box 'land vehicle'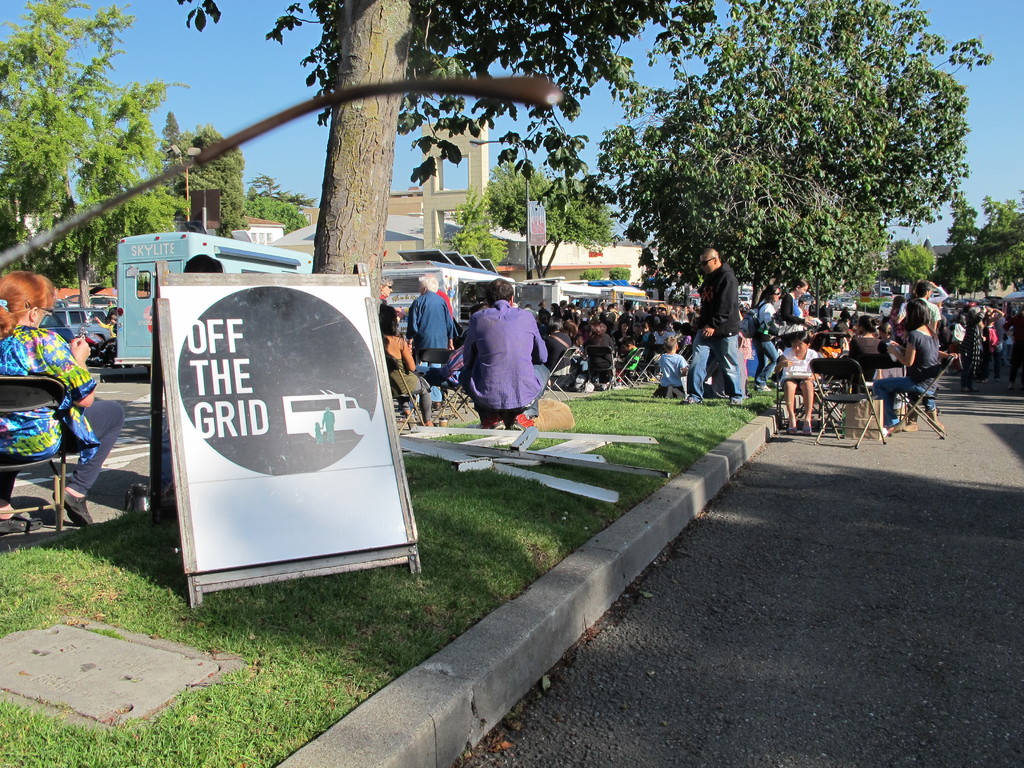
x1=883, y1=284, x2=892, y2=294
